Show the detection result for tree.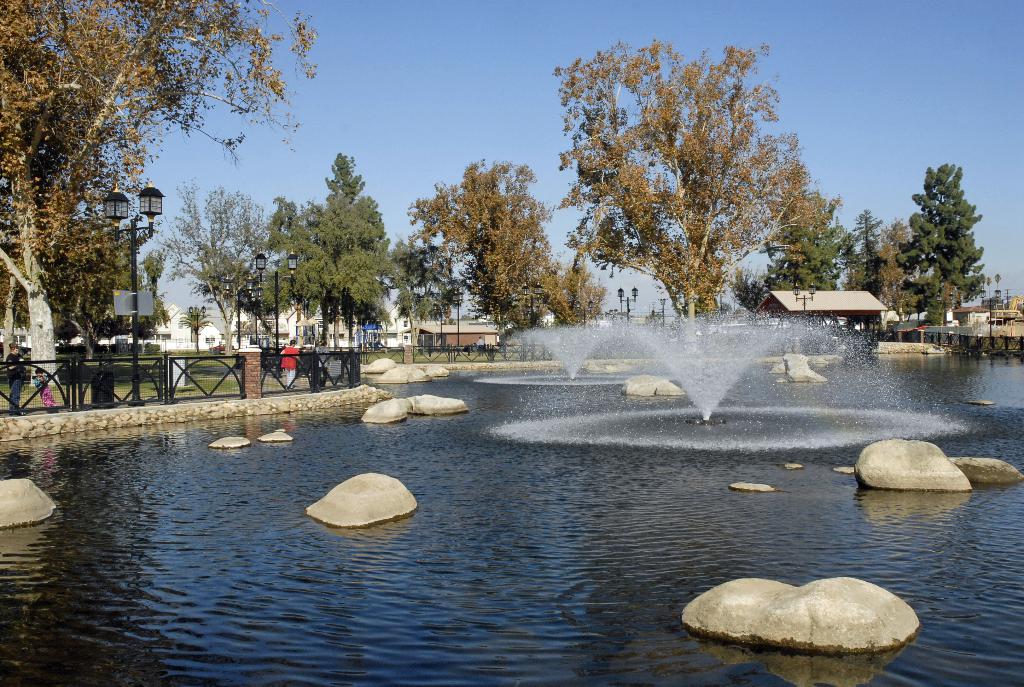
547:33:824:355.
